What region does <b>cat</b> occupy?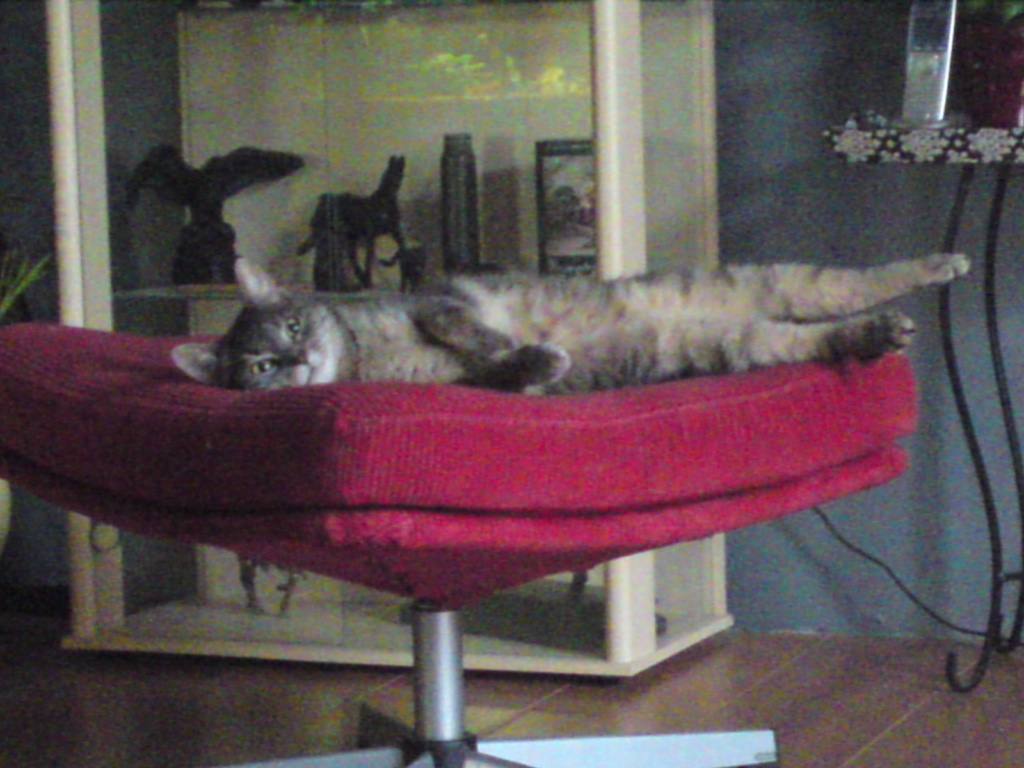
region(170, 257, 975, 394).
